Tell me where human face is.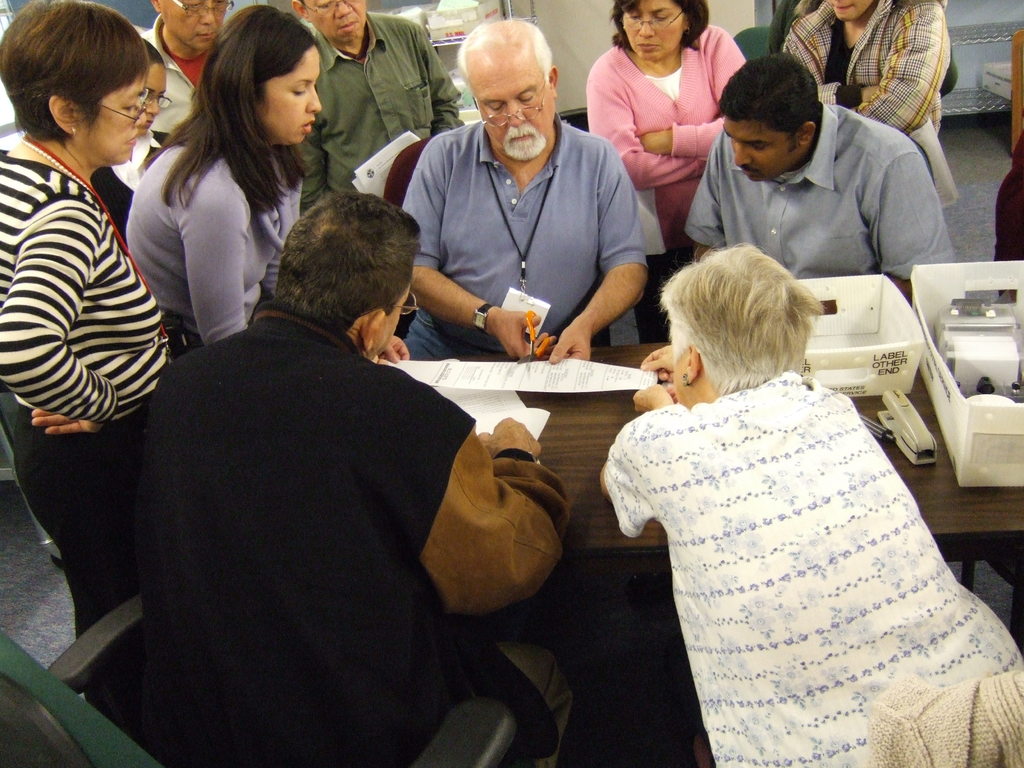
human face is at detection(165, 0, 230, 53).
